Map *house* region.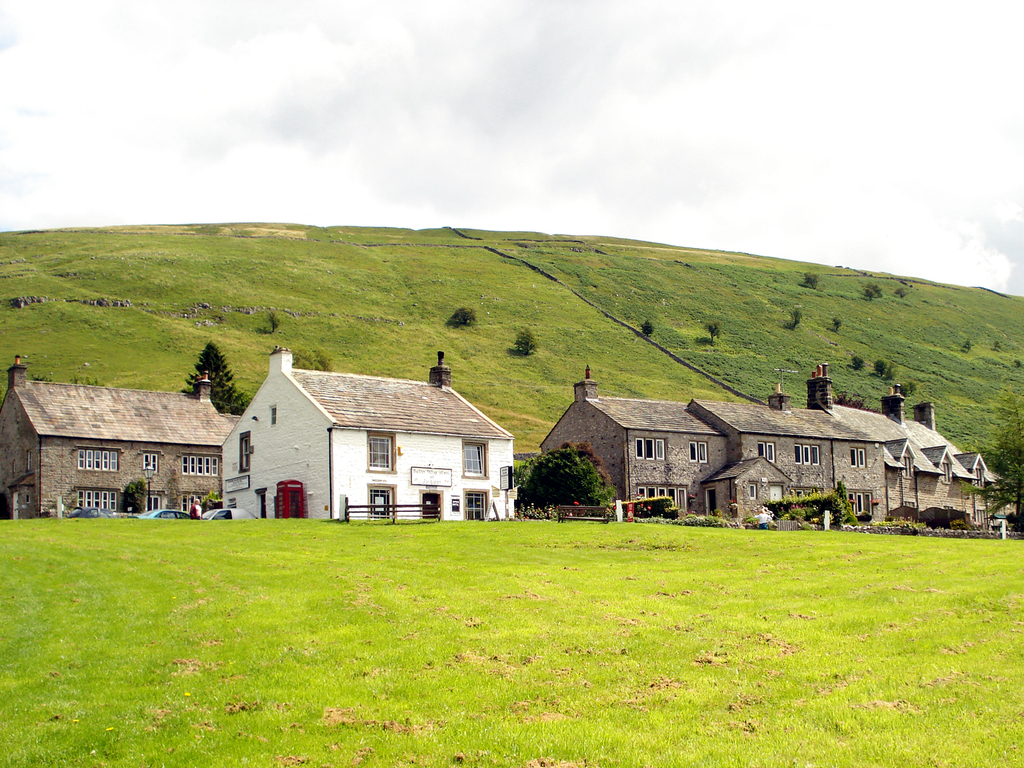
Mapped to (835, 381, 991, 537).
